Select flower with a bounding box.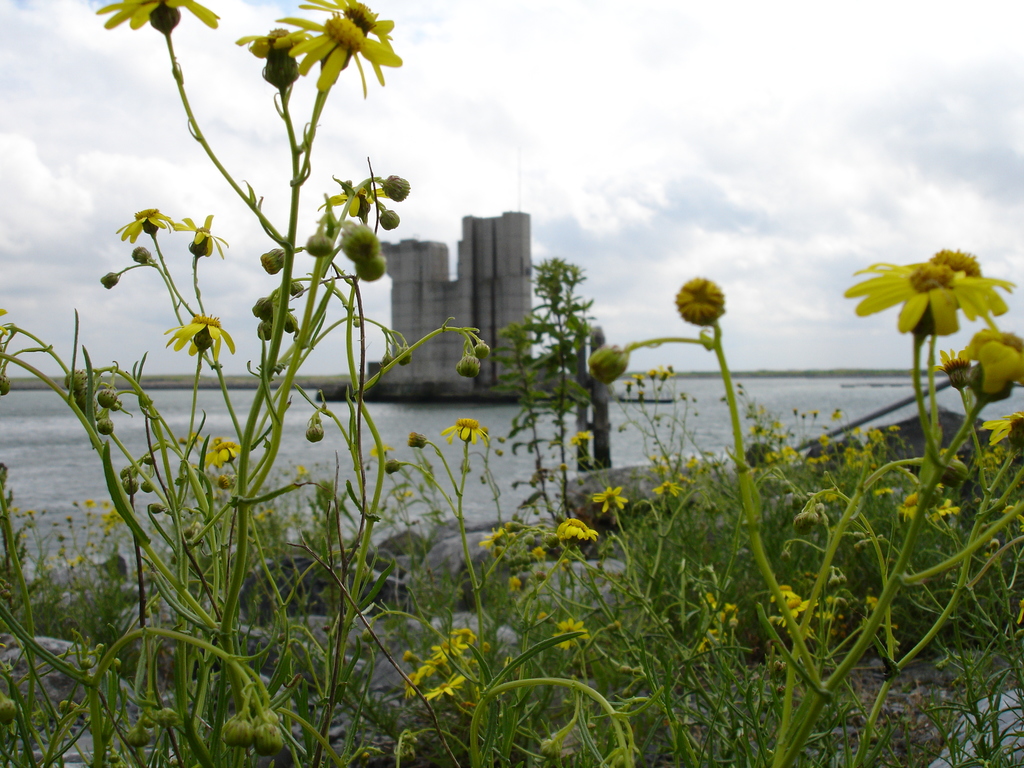
region(398, 667, 426, 703).
